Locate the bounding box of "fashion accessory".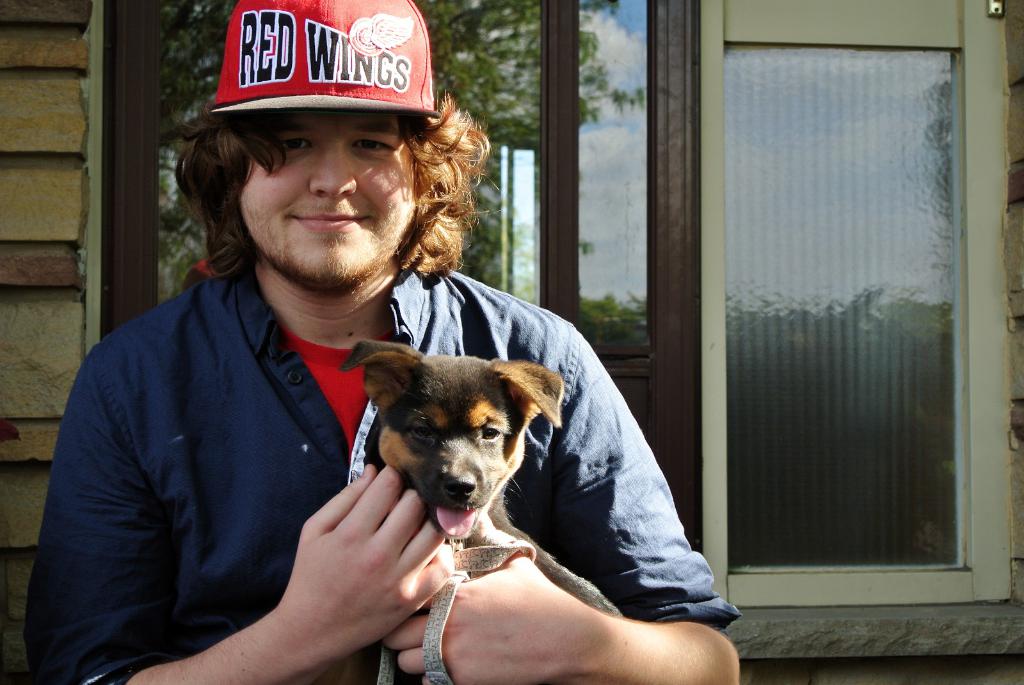
Bounding box: 346:408:538:684.
